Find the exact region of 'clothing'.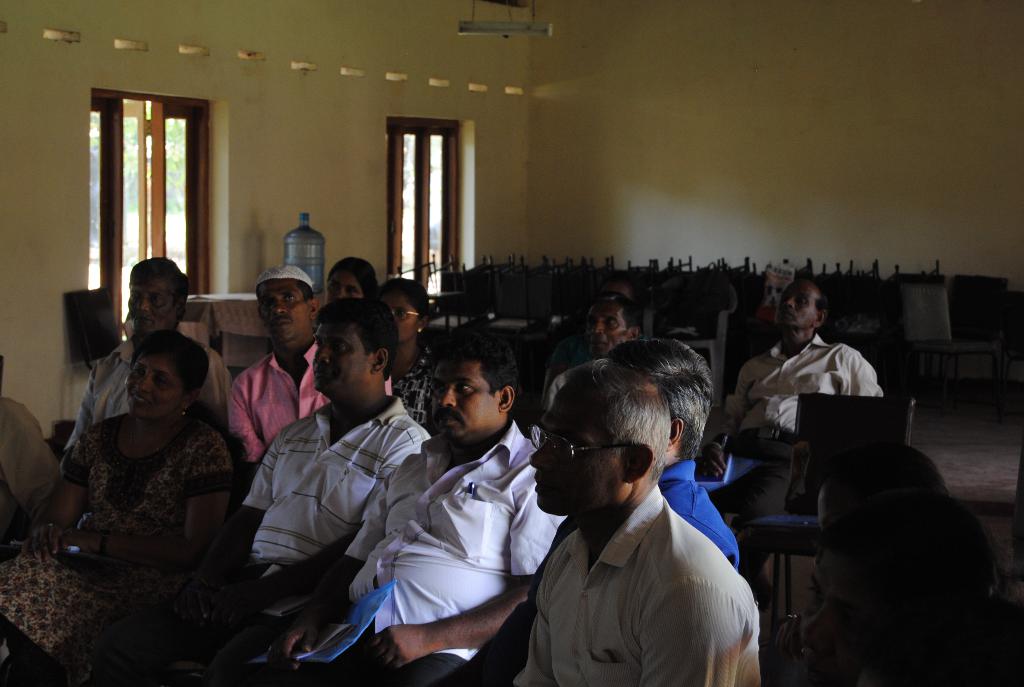
Exact region: (505, 476, 776, 686).
